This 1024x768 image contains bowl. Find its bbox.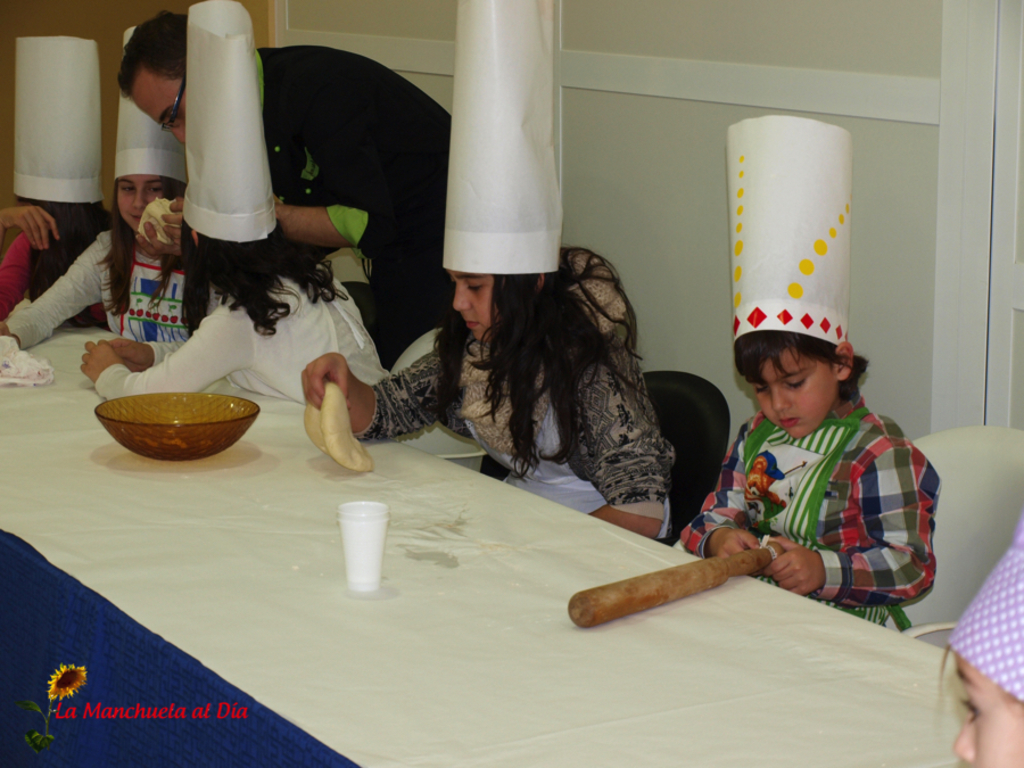
bbox=[80, 379, 262, 463].
